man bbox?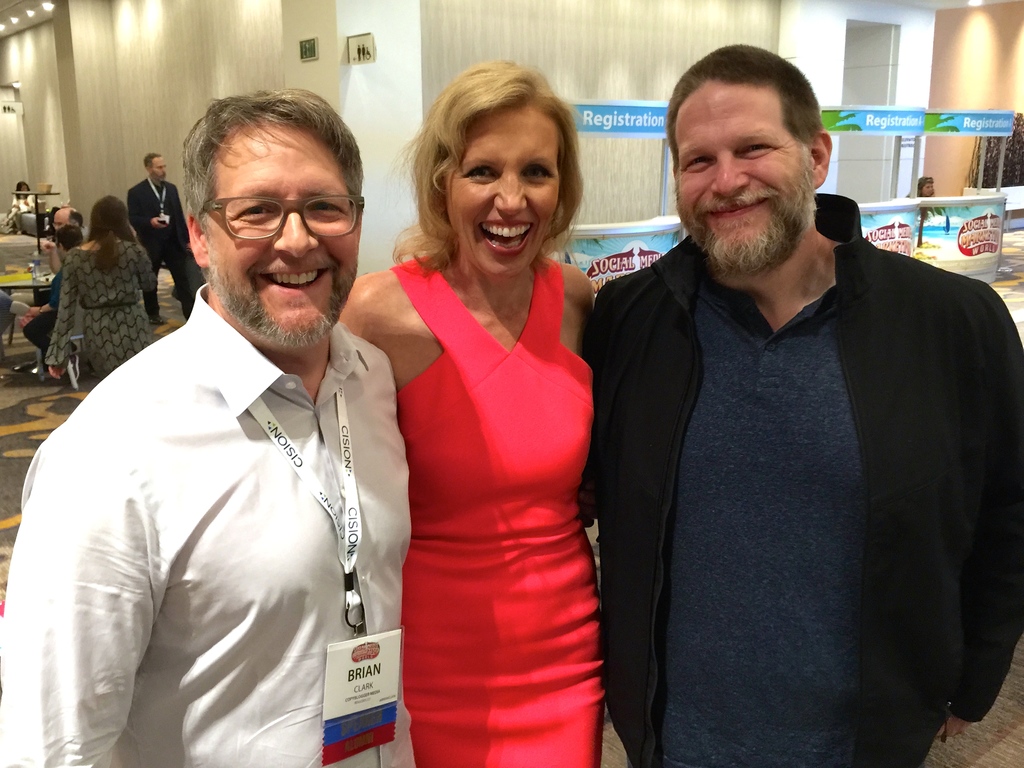
pyautogui.locateOnScreen(36, 75, 423, 749)
